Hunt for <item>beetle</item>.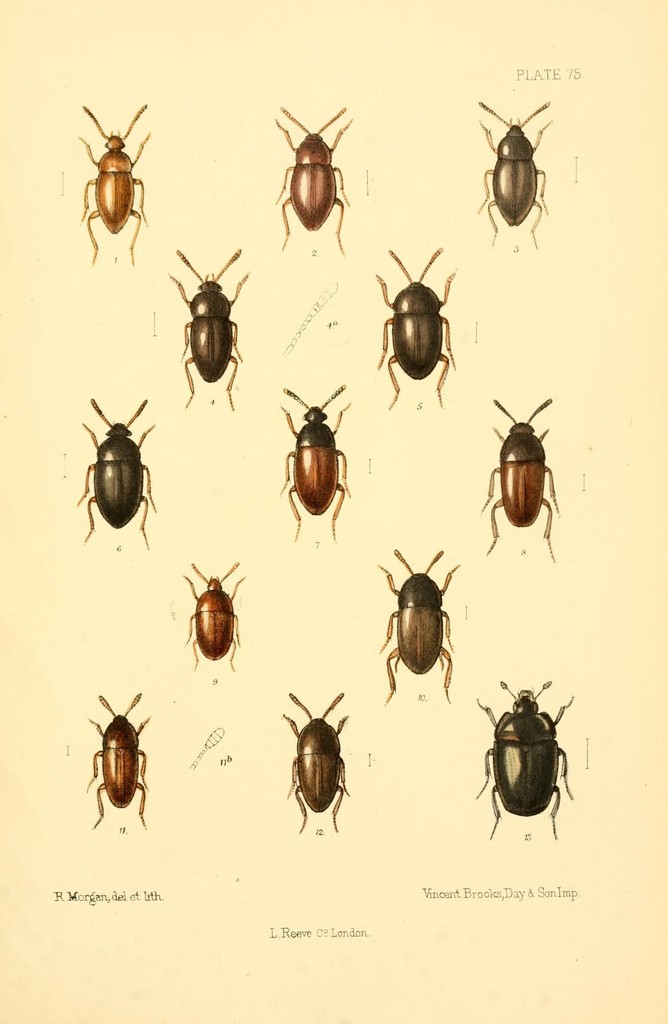
Hunted down at [279, 388, 354, 531].
